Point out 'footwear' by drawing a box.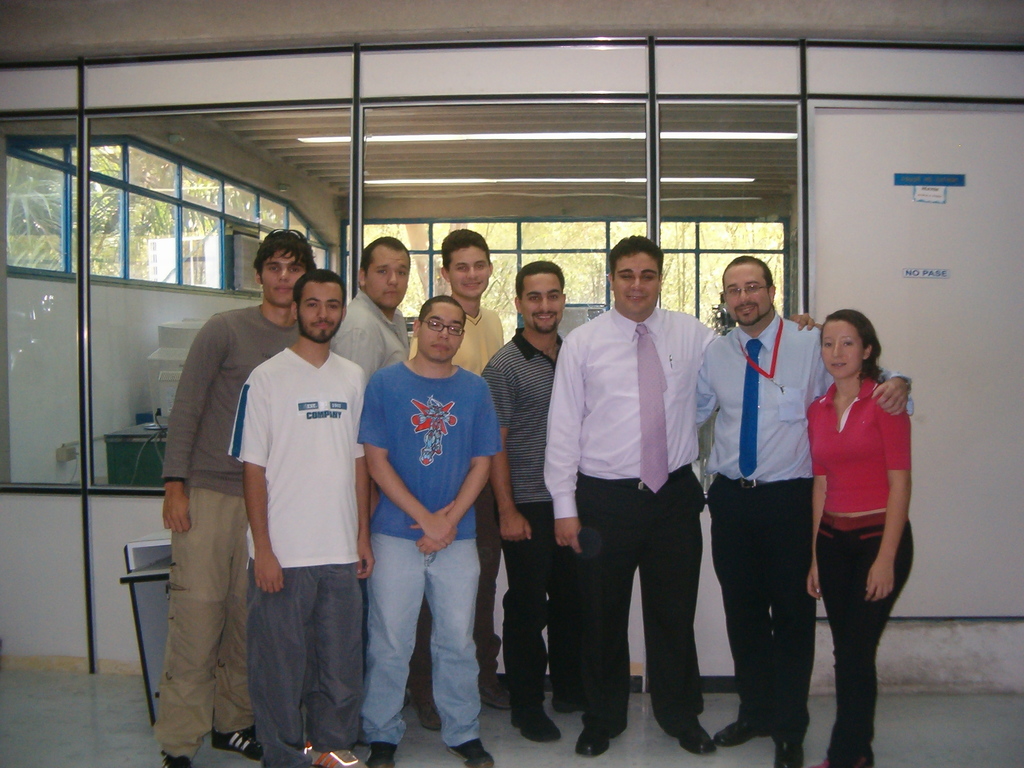
[662, 721, 718, 755].
